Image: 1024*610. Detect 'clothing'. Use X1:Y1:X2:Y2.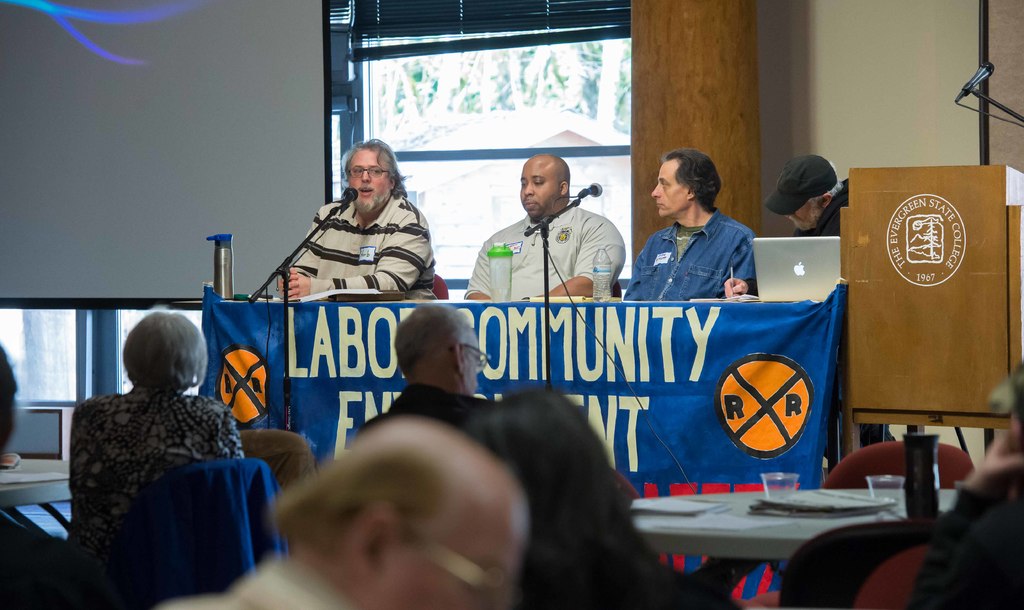
65:382:244:577.
